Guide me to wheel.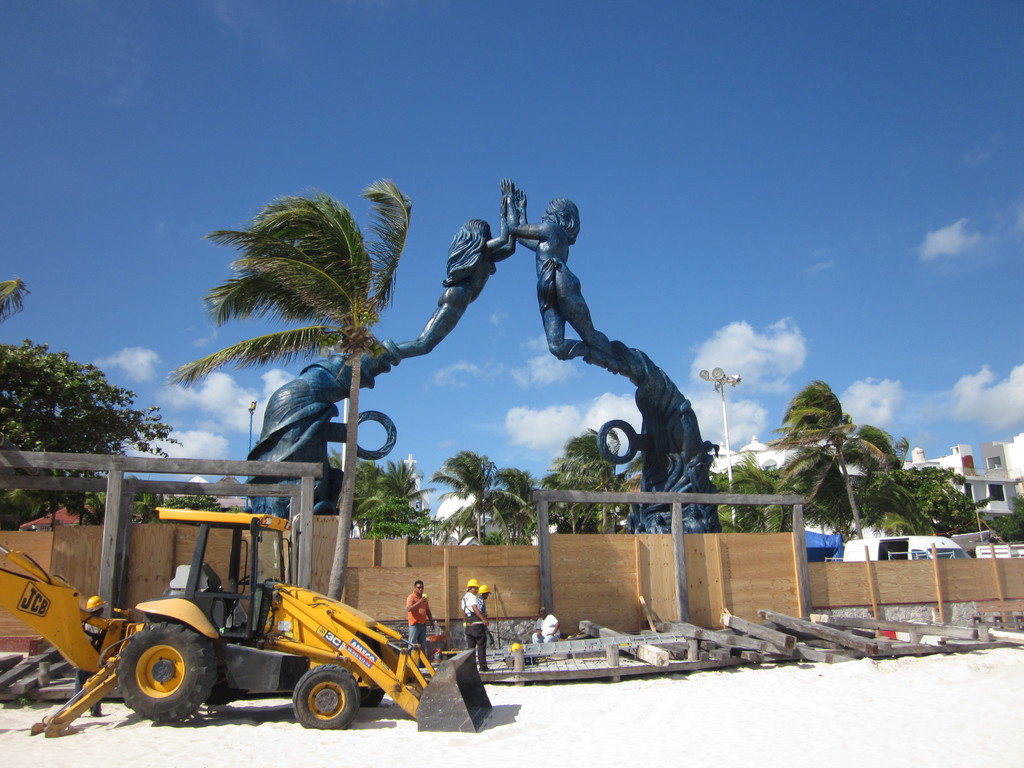
Guidance: x1=116 y1=624 x2=218 y2=722.
